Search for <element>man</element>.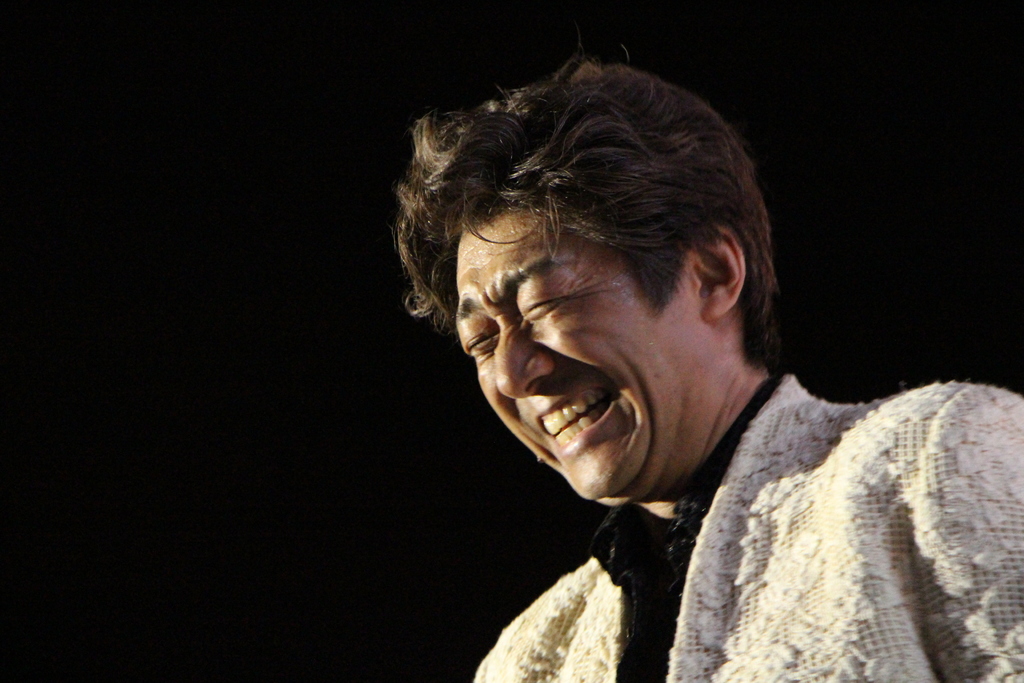
Found at select_region(382, 54, 1023, 682).
